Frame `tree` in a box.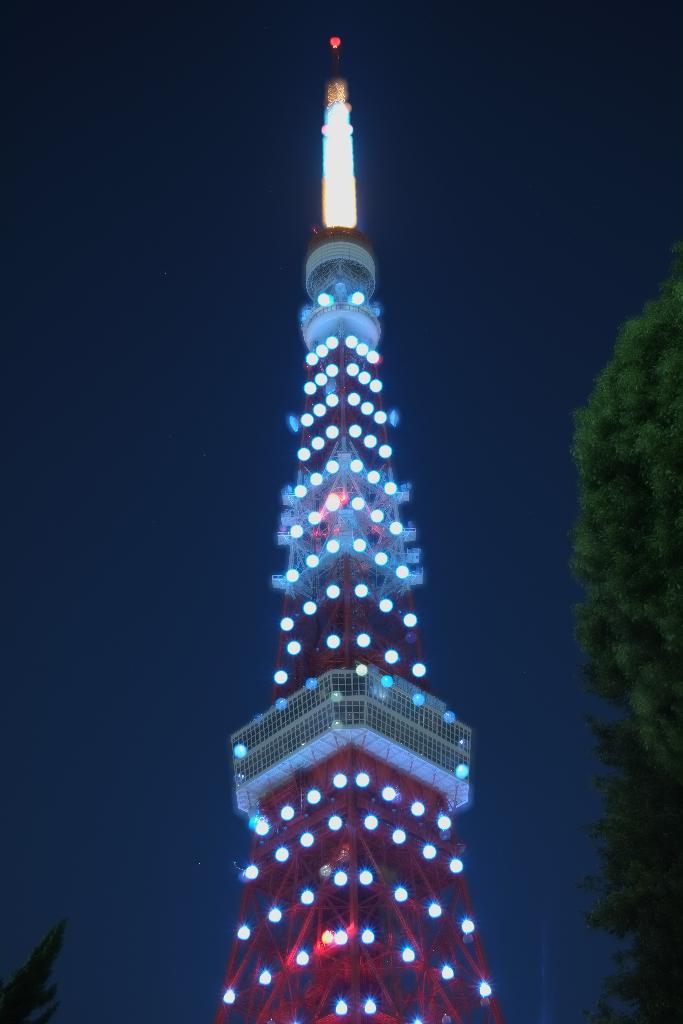
529 235 666 984.
